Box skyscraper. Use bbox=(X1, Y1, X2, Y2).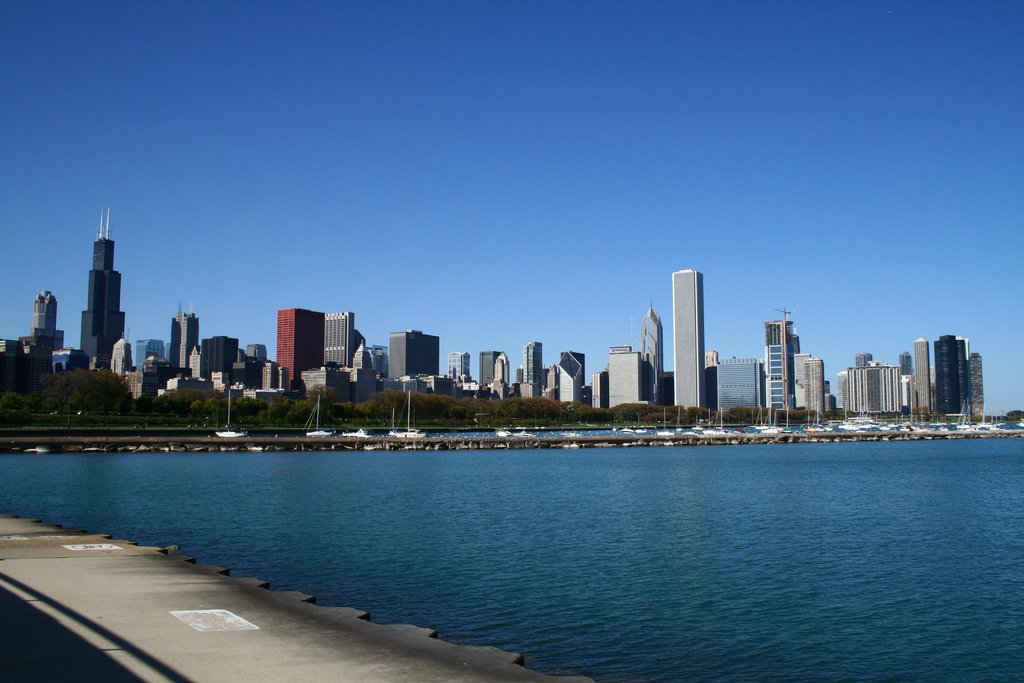
bbox=(278, 308, 317, 388).
